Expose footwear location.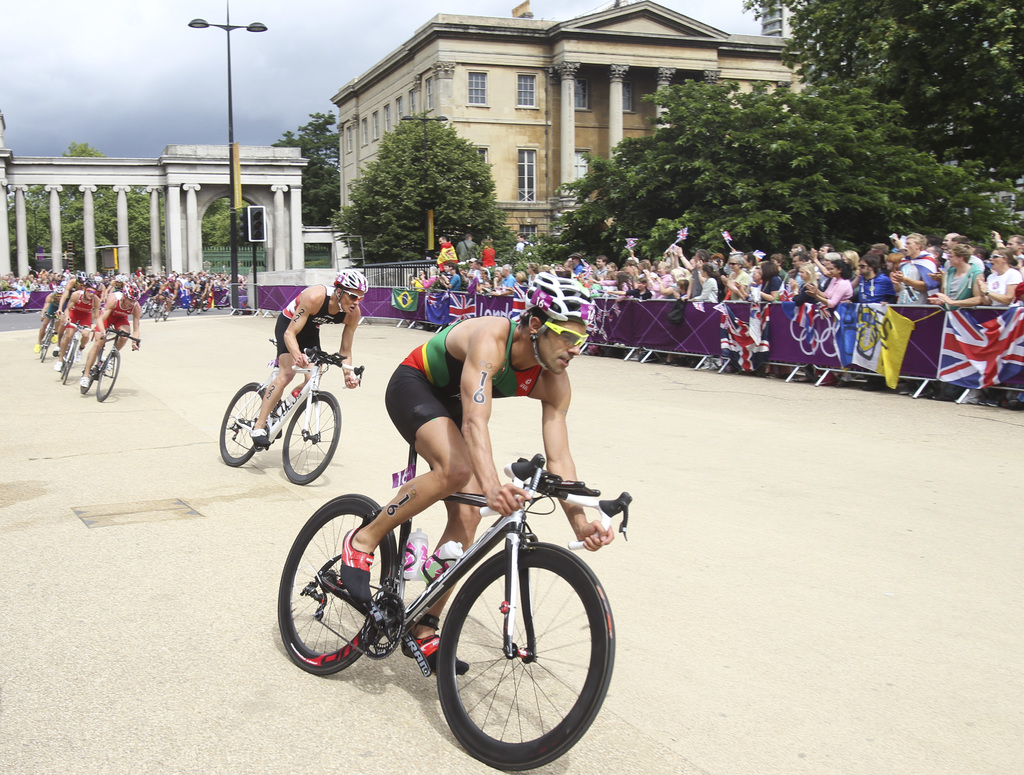
Exposed at 403,613,470,678.
